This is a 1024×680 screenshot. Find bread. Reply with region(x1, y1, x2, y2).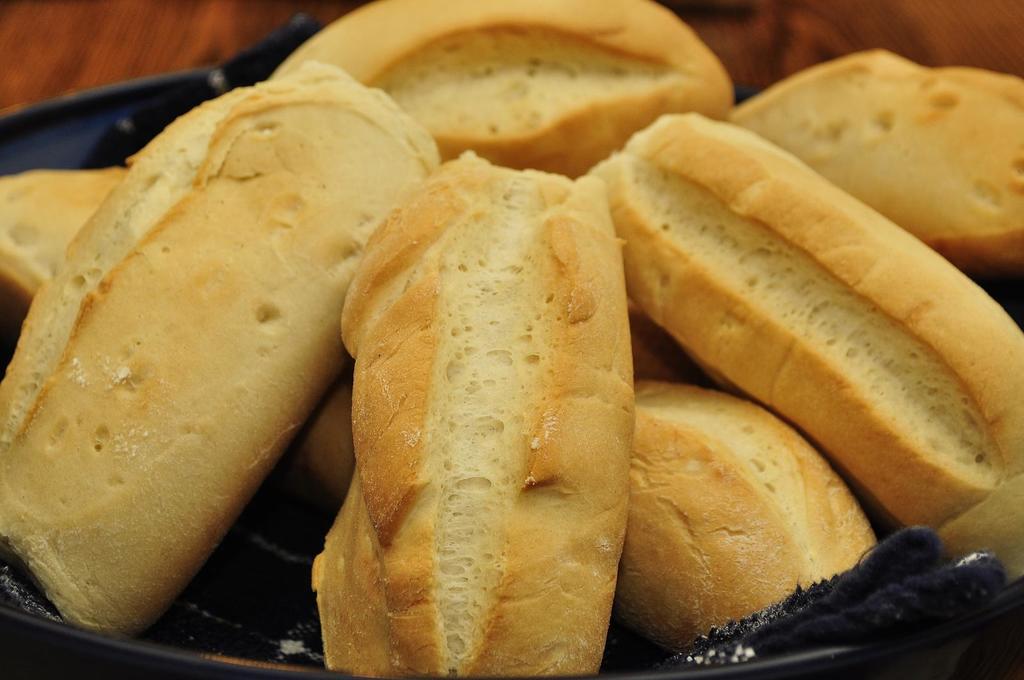
region(581, 109, 1023, 580).
